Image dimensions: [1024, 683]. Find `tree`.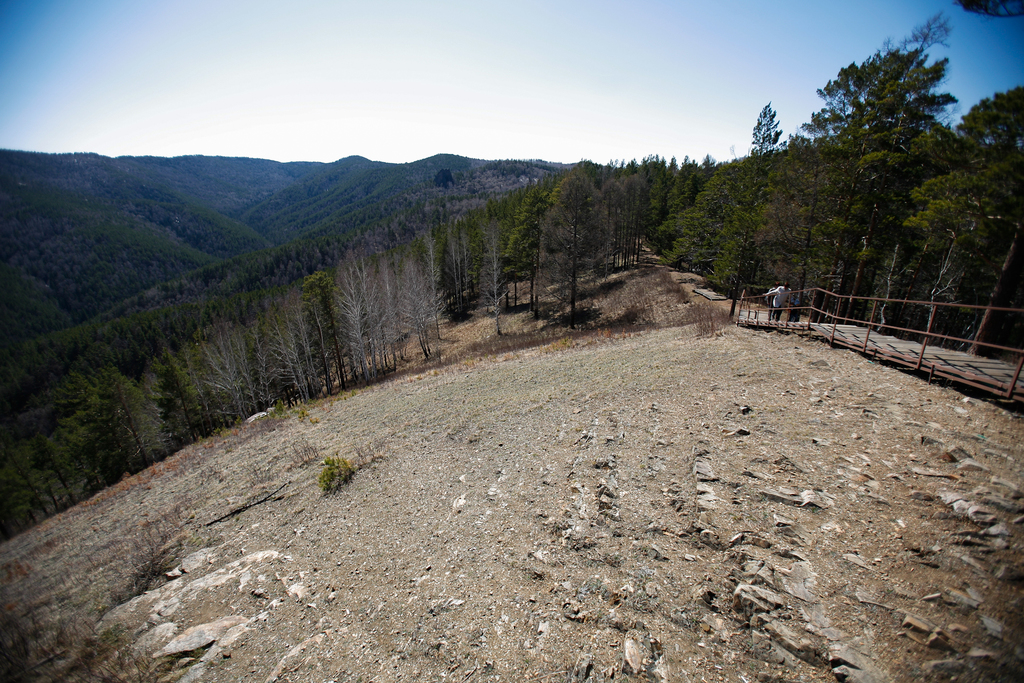
box=[532, 167, 621, 328].
